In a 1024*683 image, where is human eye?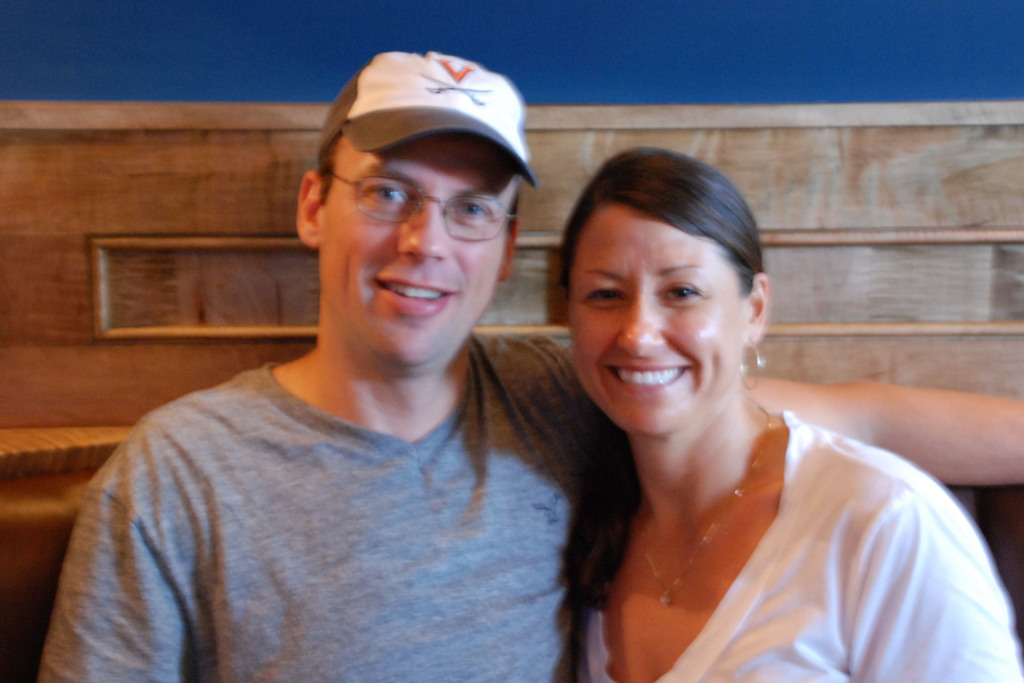
crop(371, 180, 405, 205).
